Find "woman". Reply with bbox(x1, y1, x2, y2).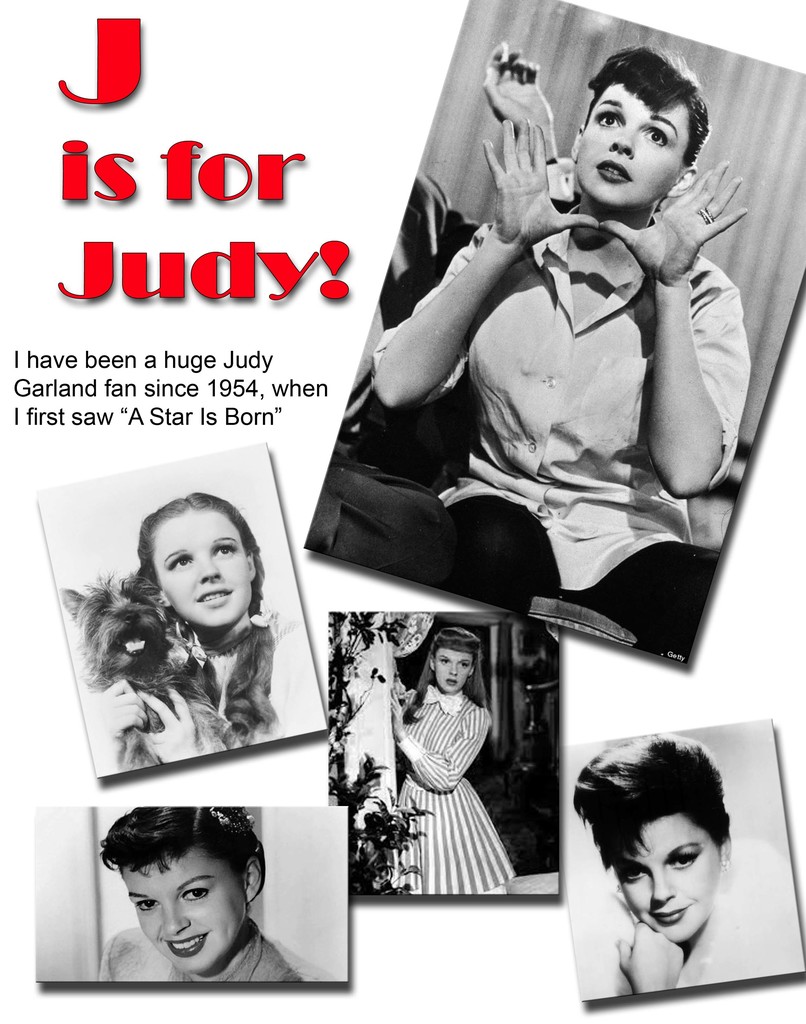
bbox(99, 799, 355, 986).
